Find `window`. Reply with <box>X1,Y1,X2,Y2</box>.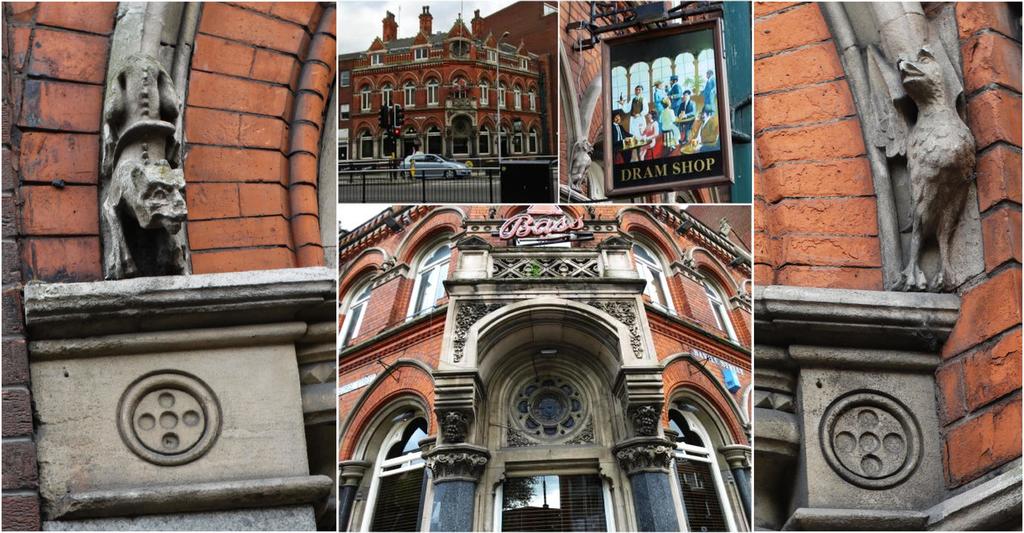
<box>379,83,394,108</box>.
